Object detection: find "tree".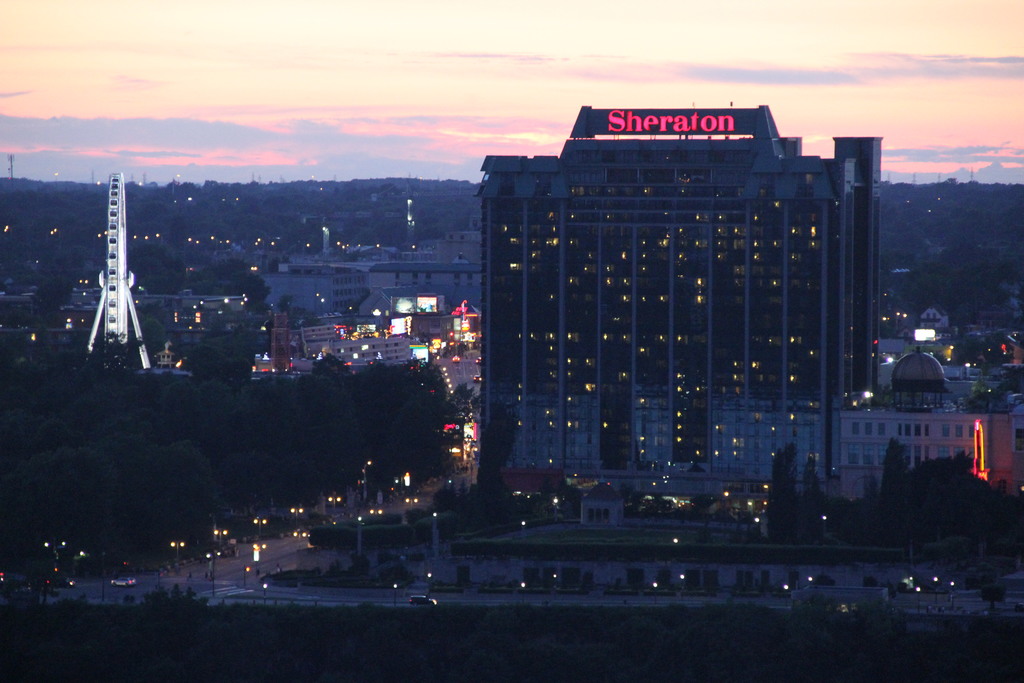
[left=291, top=309, right=326, bottom=331].
